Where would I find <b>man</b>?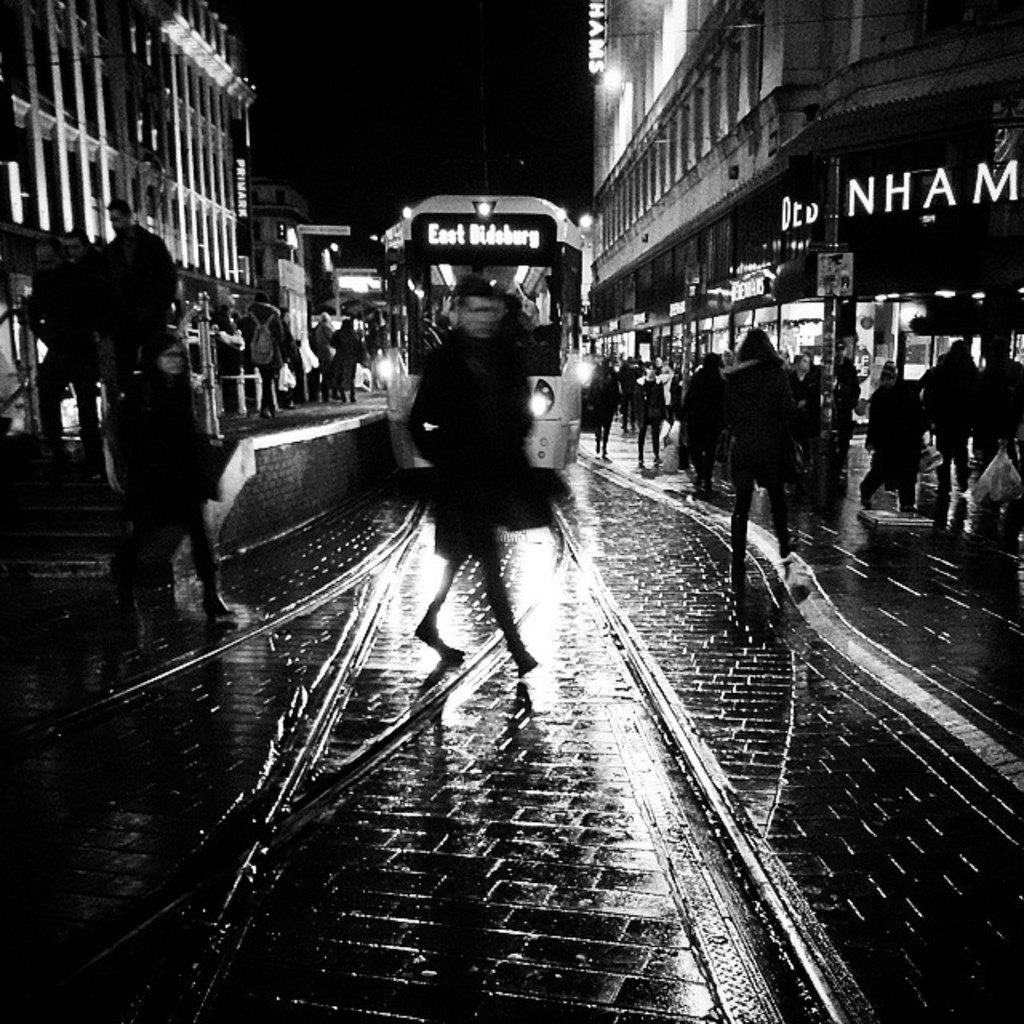
At <bbox>309, 312, 336, 400</bbox>.
